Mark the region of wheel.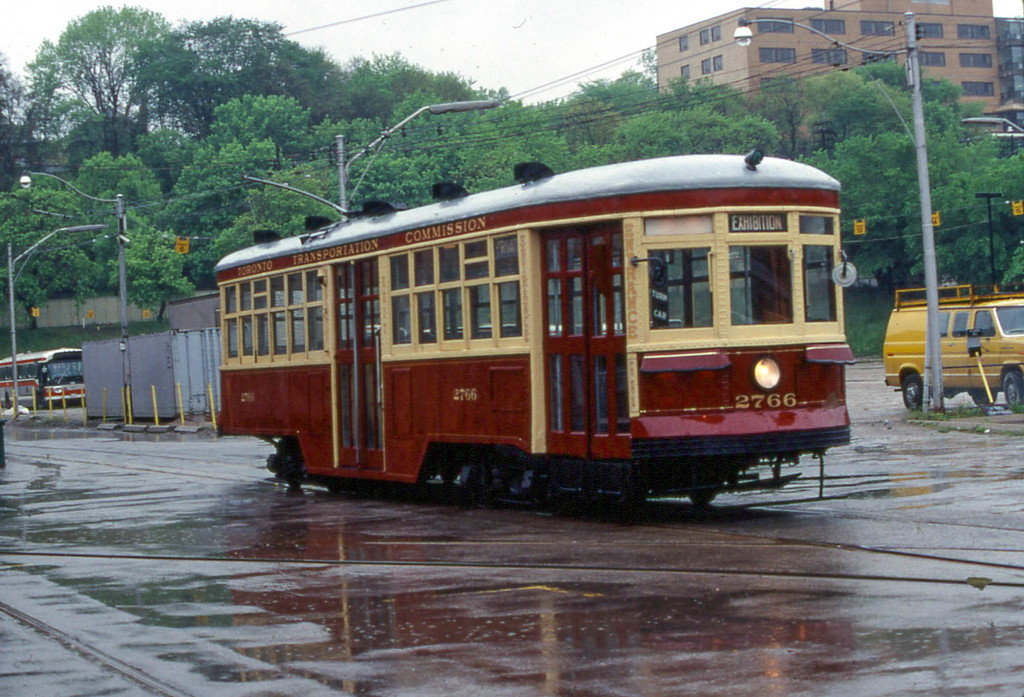
Region: l=1002, t=374, r=1023, b=410.
